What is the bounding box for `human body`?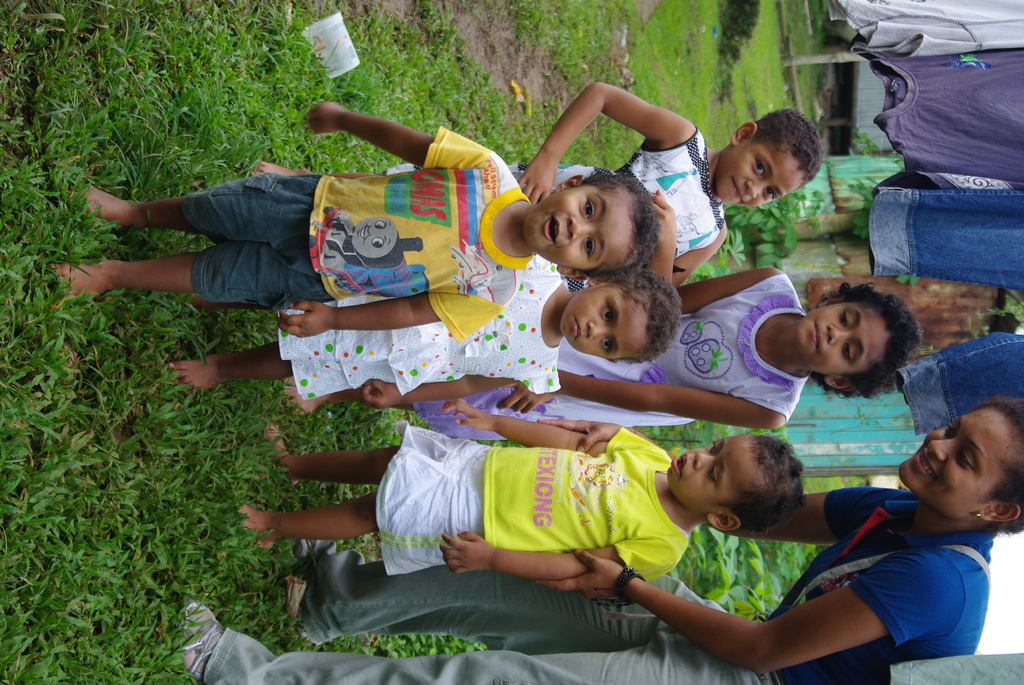
241/399/804/579.
